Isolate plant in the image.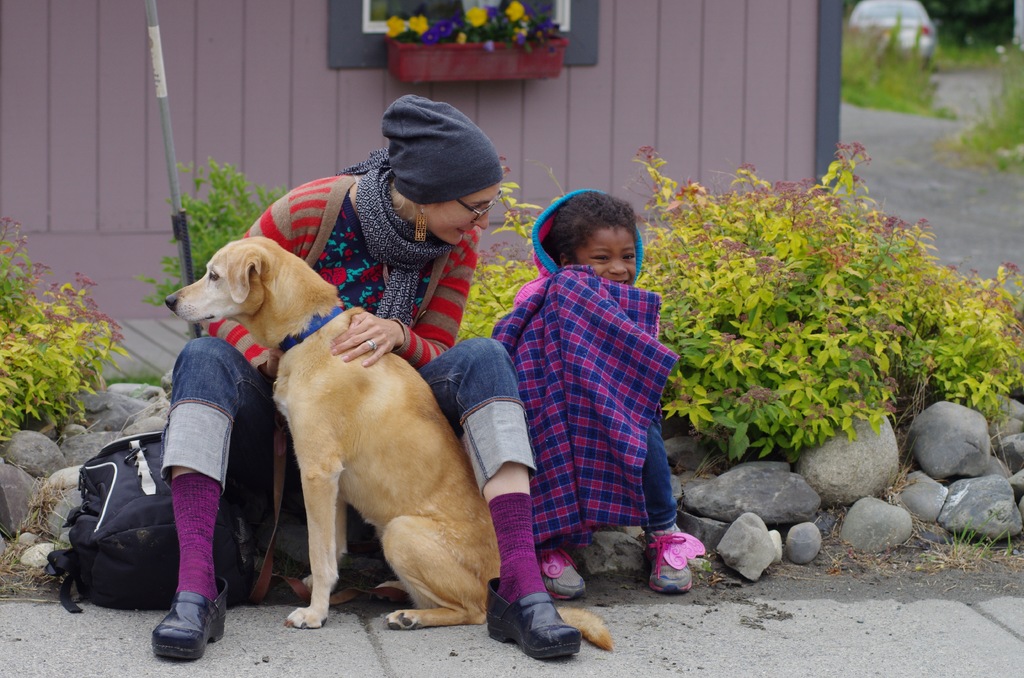
Isolated region: [left=853, top=16, right=956, bottom=125].
